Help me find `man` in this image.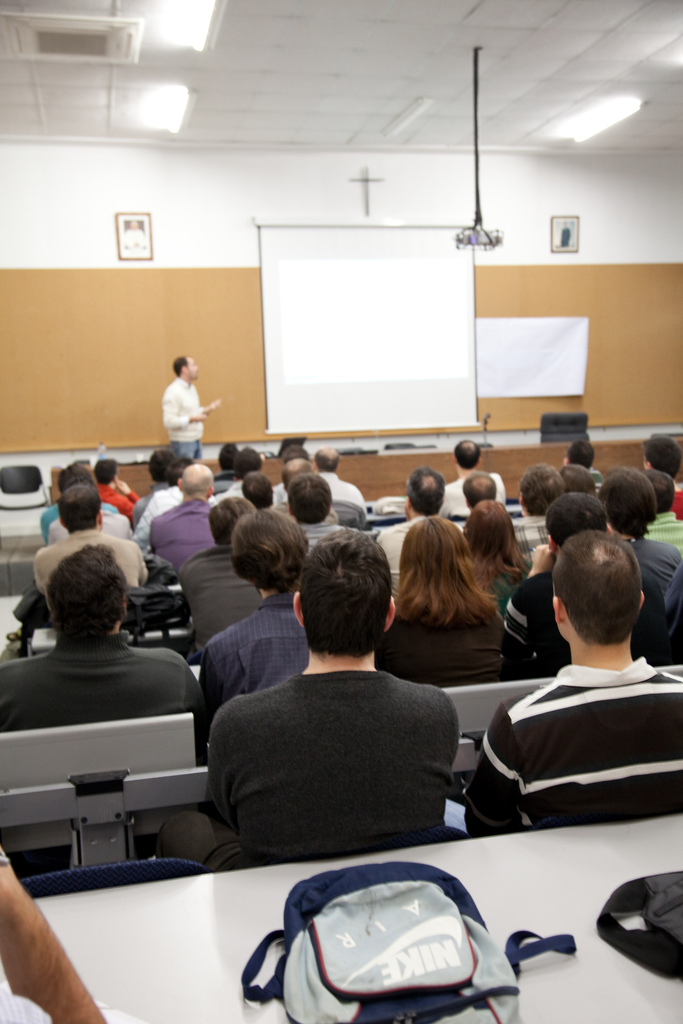
Found it: rect(459, 531, 682, 837).
